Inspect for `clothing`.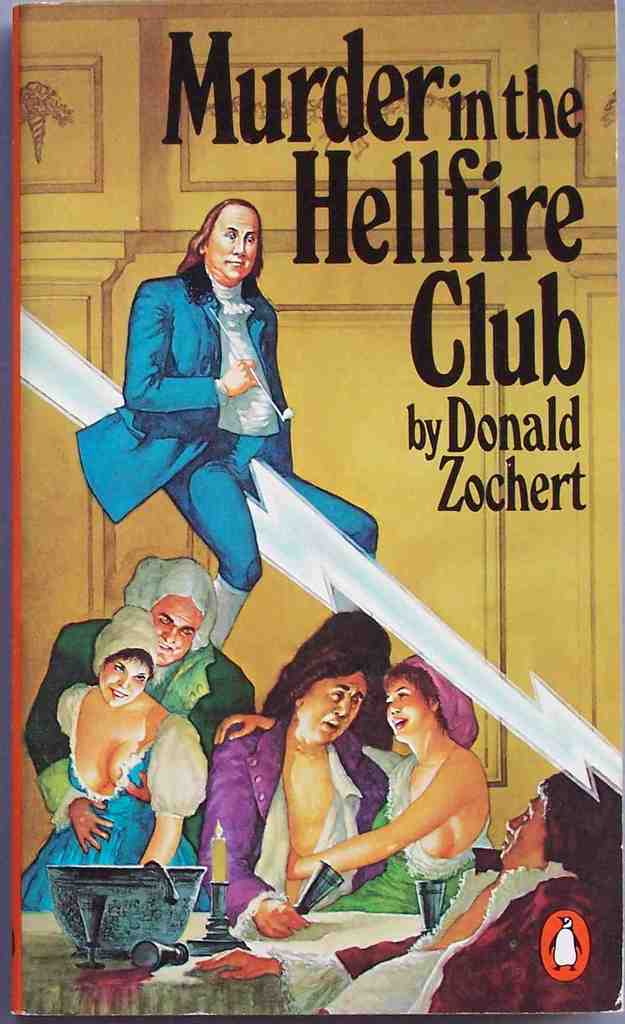
Inspection: (264,855,624,1016).
